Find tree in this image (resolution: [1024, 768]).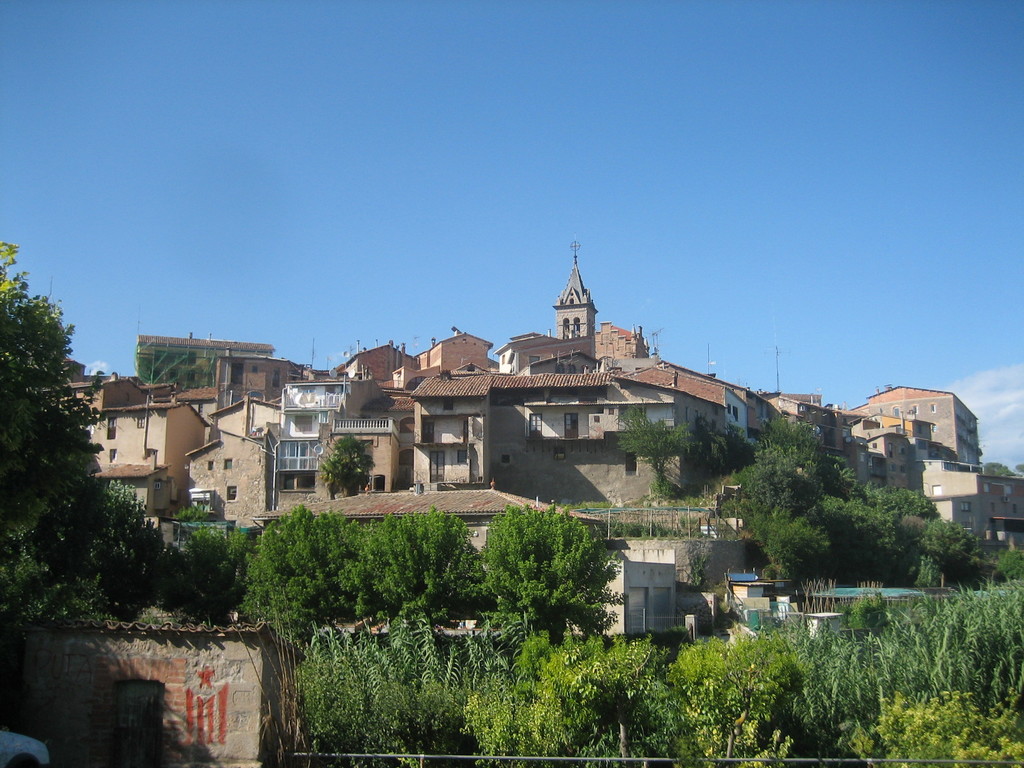
bbox=(323, 430, 378, 500).
